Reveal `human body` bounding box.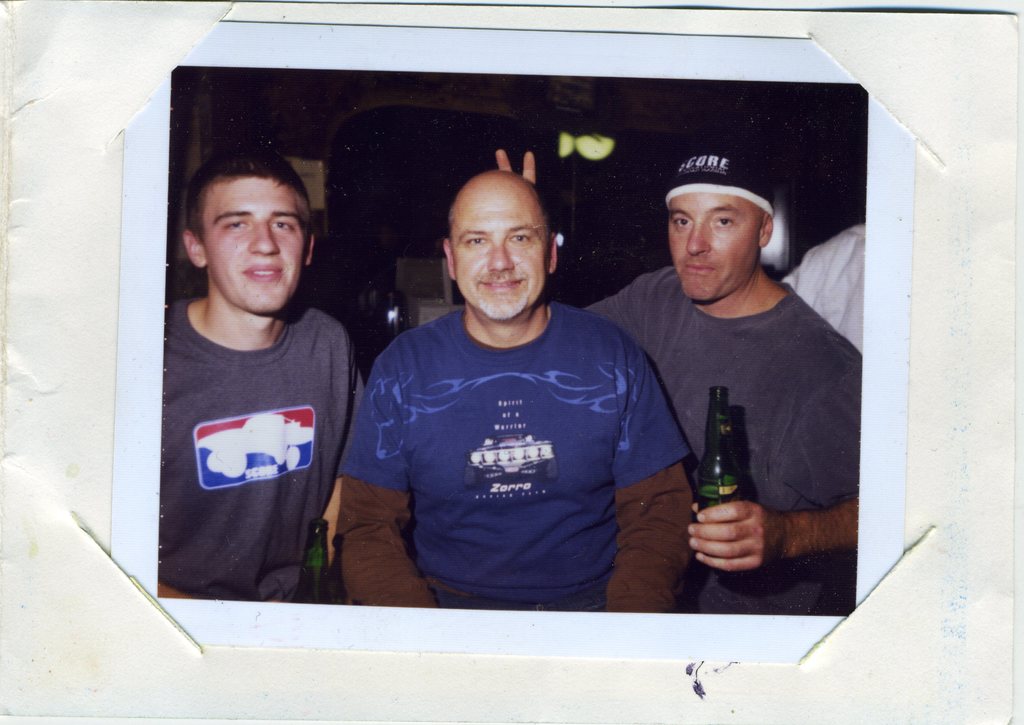
Revealed: crop(584, 256, 850, 624).
